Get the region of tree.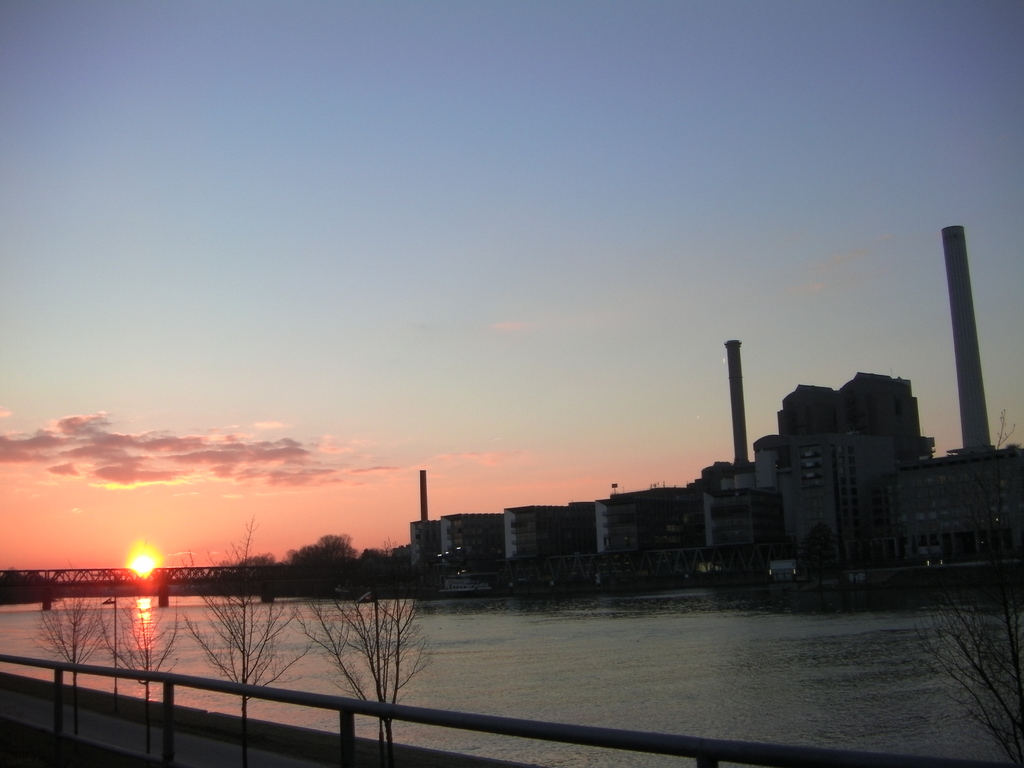
crop(181, 509, 307, 721).
